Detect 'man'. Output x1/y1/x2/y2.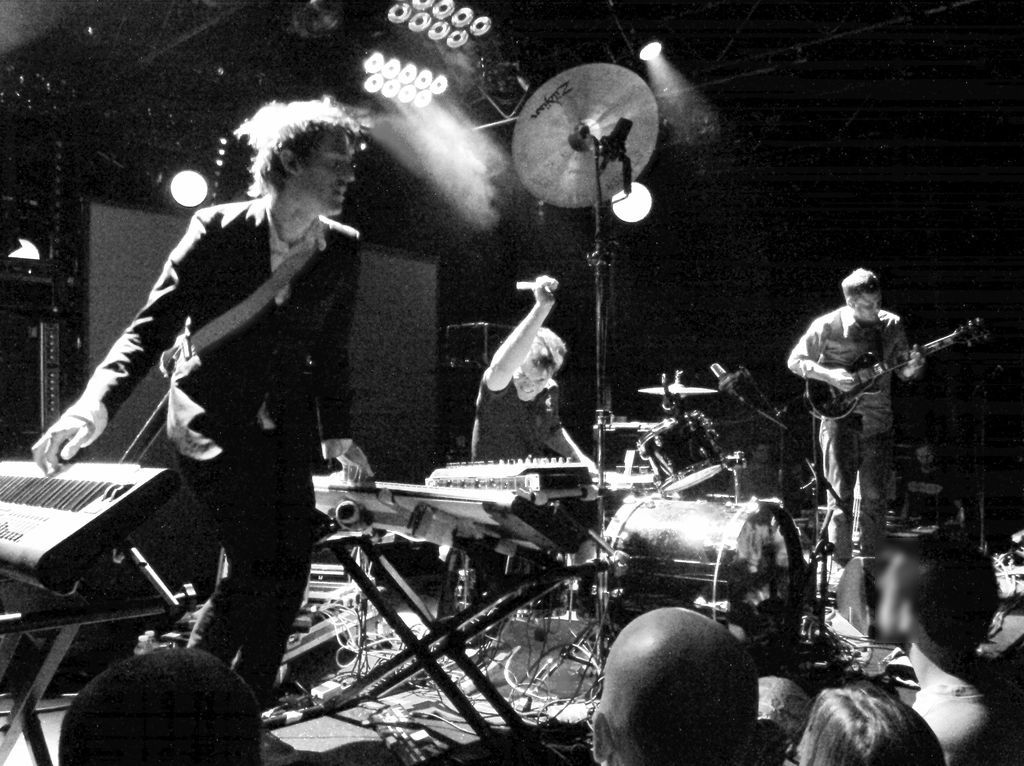
872/535/1022/765.
